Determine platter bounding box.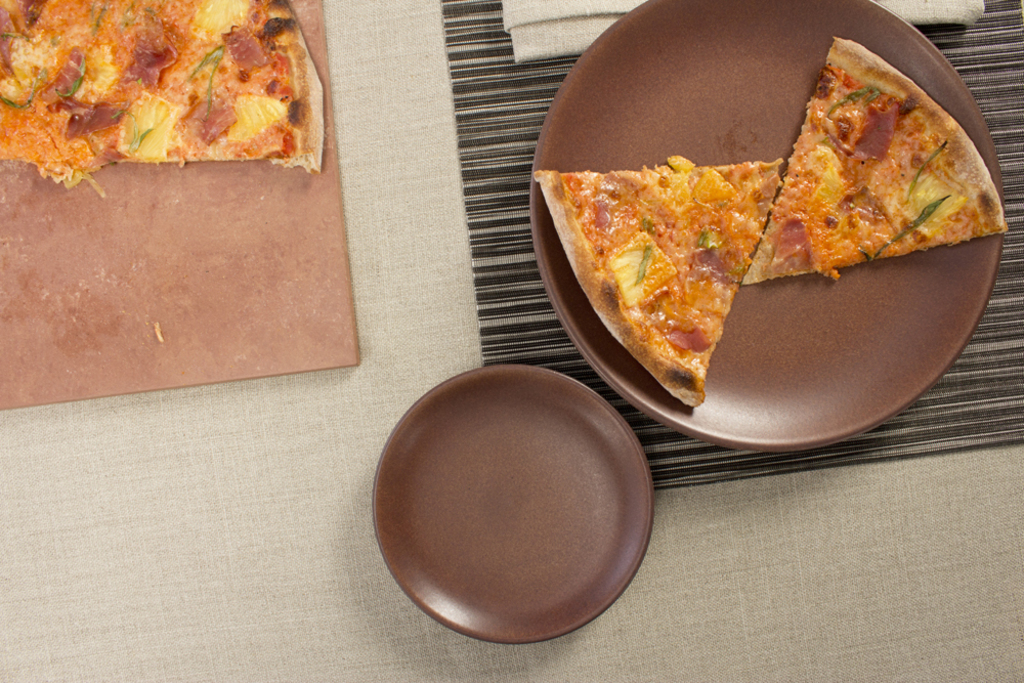
Determined: {"x1": 531, "y1": 0, "x2": 1004, "y2": 451}.
